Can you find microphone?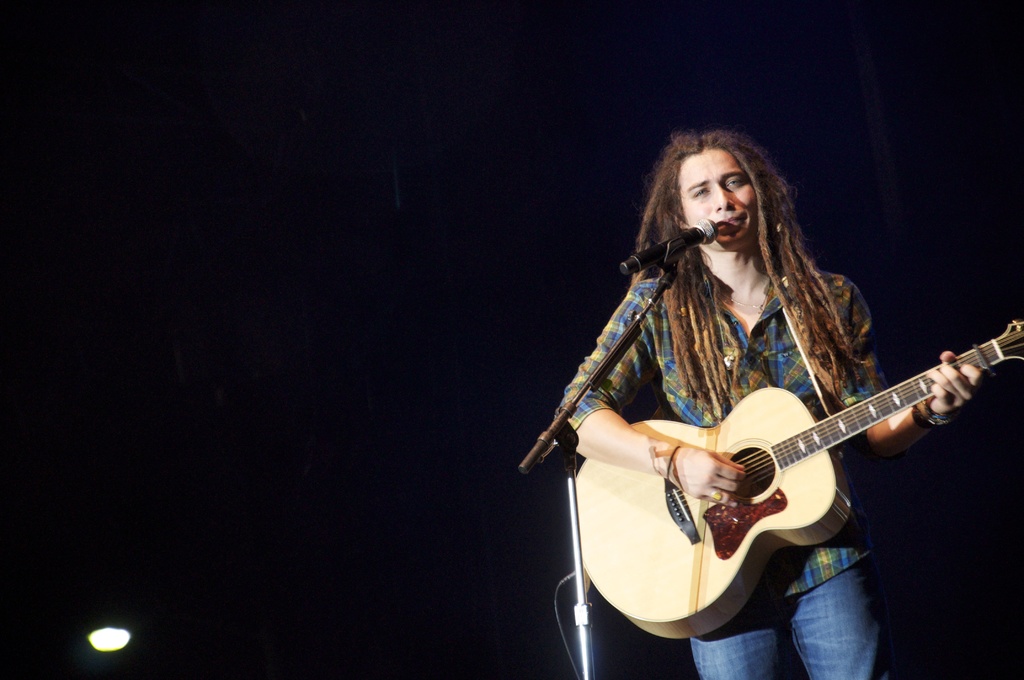
Yes, bounding box: (620, 216, 719, 271).
